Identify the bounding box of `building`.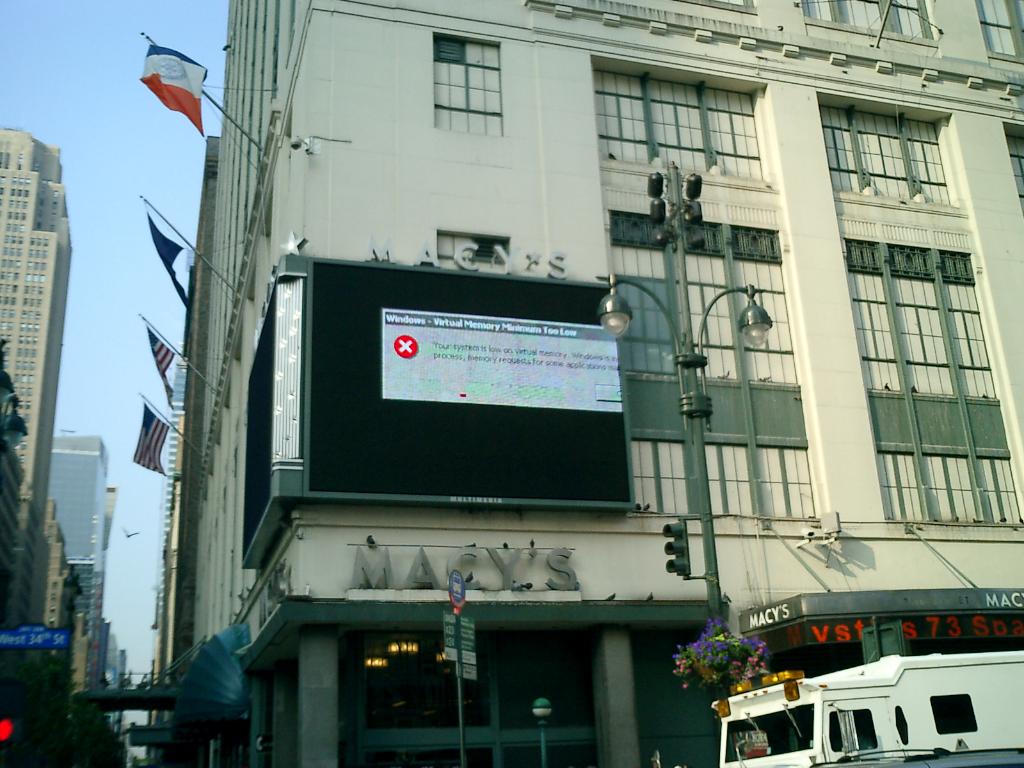
locate(146, 0, 1023, 760).
